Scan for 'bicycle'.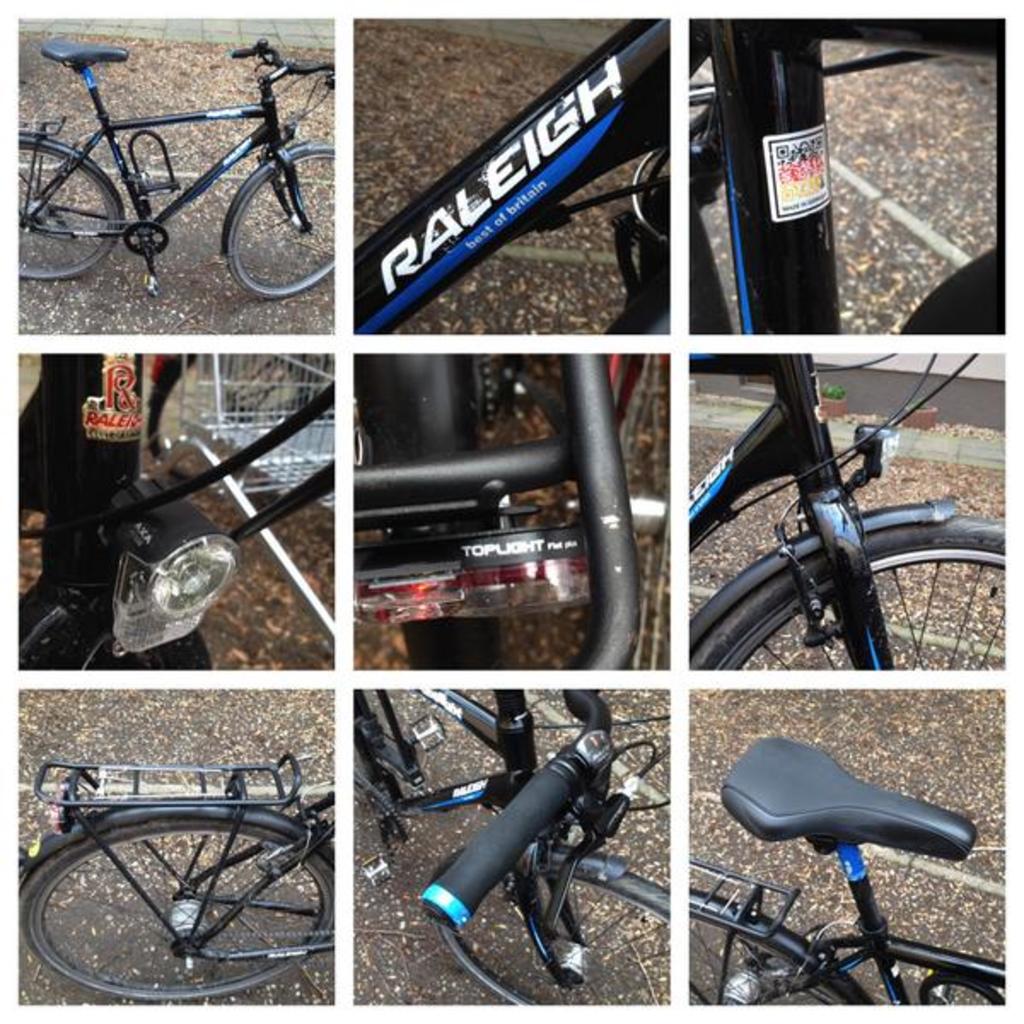
Scan result: Rect(691, 353, 1007, 674).
